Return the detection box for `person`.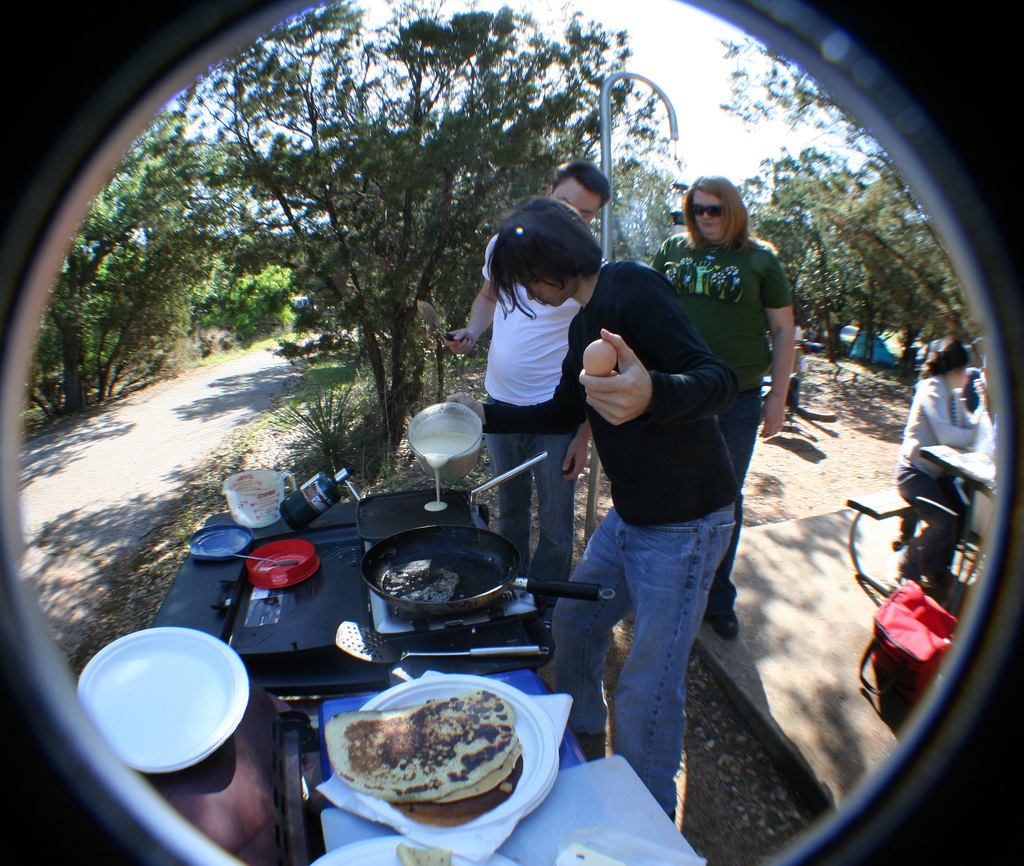
select_region(442, 167, 587, 621).
